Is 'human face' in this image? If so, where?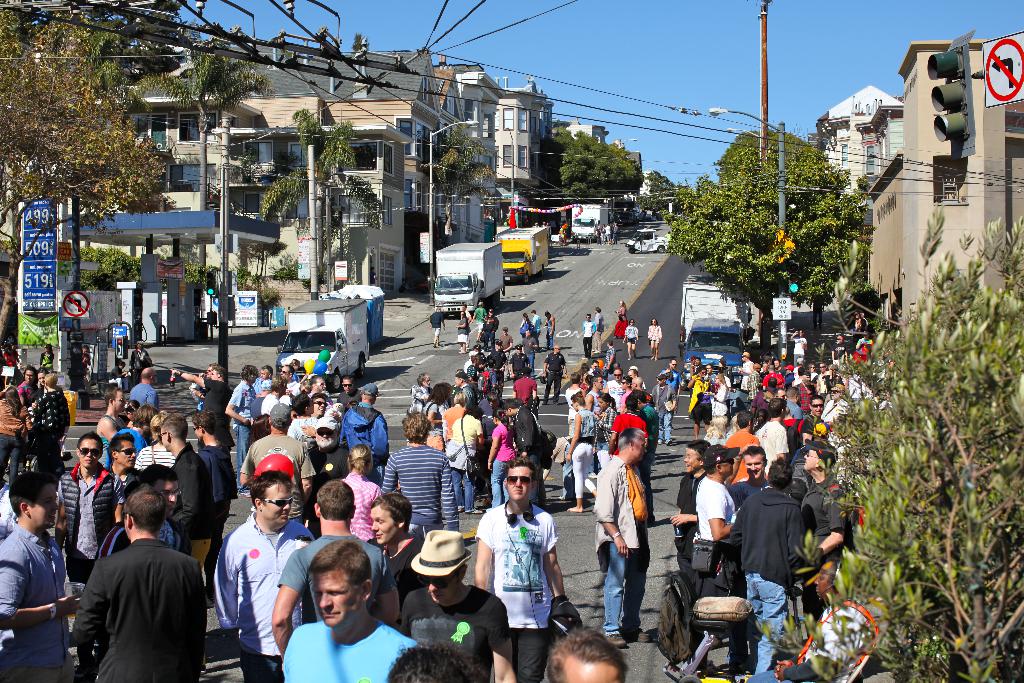
Yes, at [452,374,462,389].
